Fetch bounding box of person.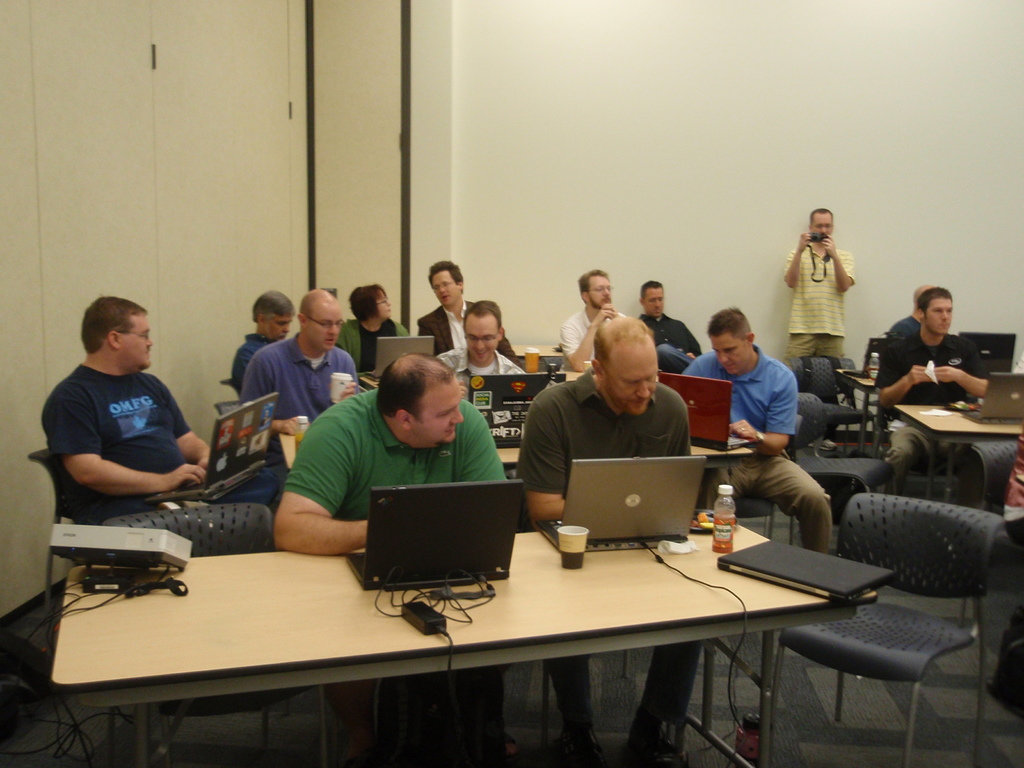
Bbox: [x1=556, y1=266, x2=627, y2=373].
